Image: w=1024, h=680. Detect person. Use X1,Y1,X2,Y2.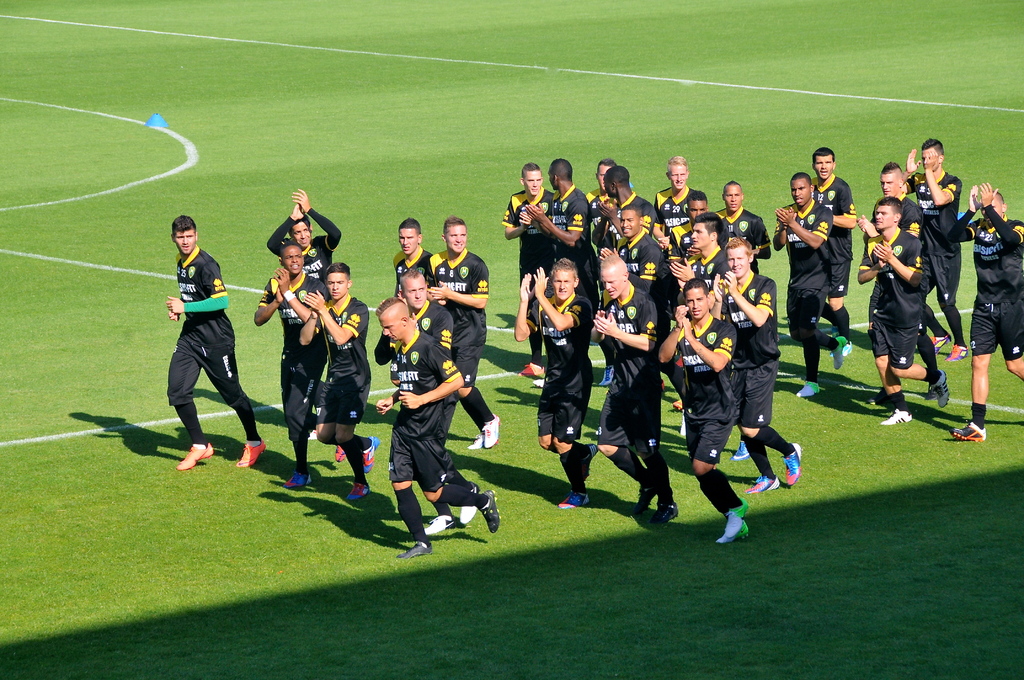
387,296,499,559.
